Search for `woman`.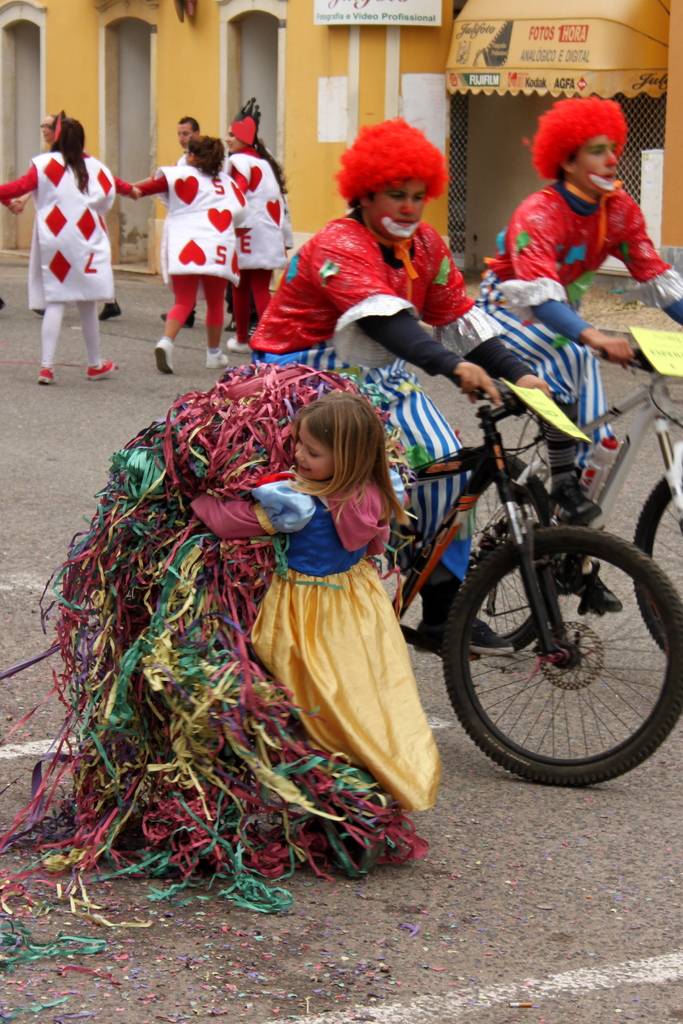
Found at [12, 110, 124, 322].
